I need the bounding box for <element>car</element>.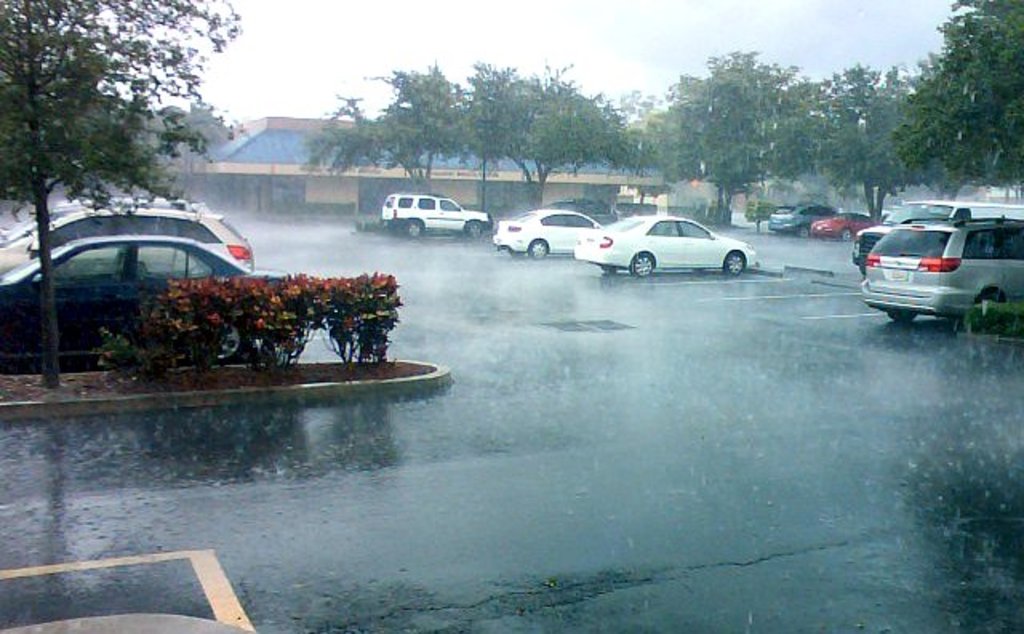
Here it is: Rect(574, 219, 758, 277).
